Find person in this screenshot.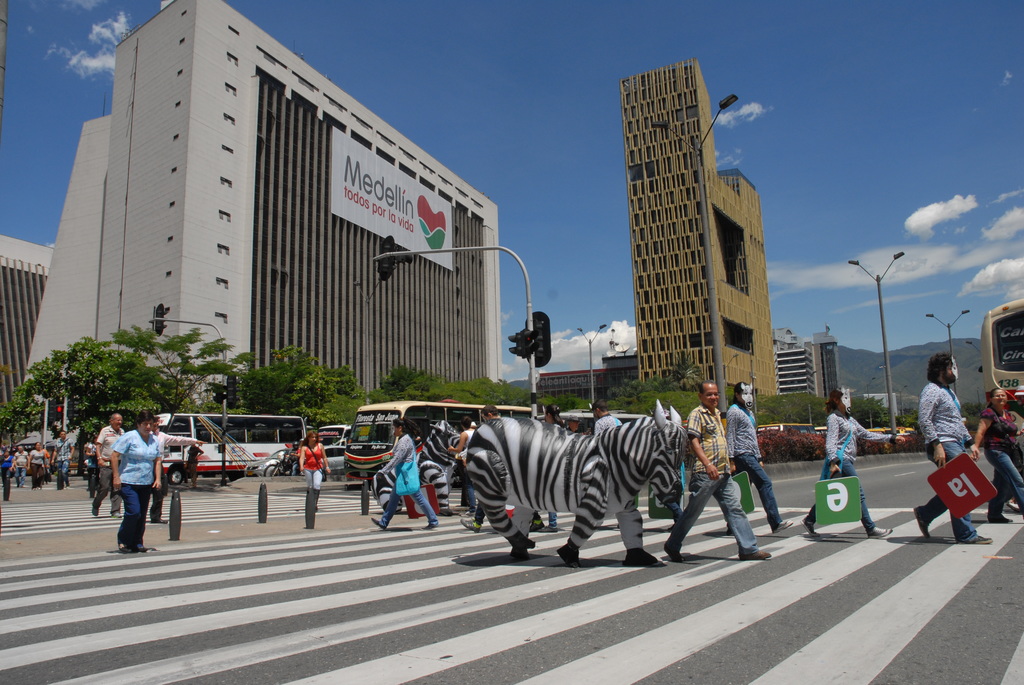
The bounding box for person is rect(80, 407, 198, 549).
